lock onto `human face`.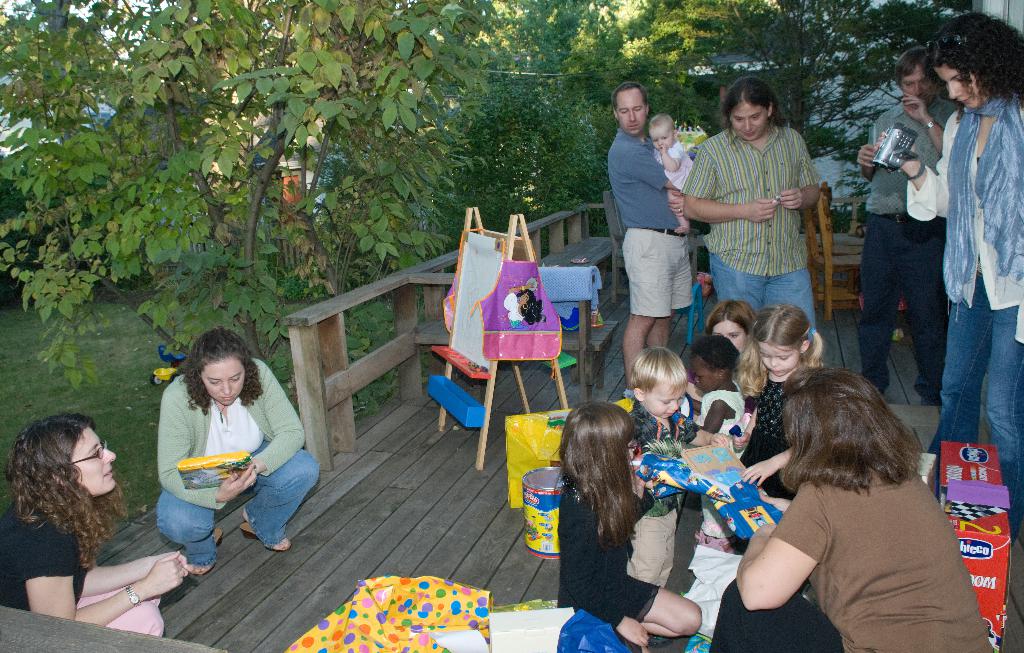
Locked: region(692, 359, 719, 393).
